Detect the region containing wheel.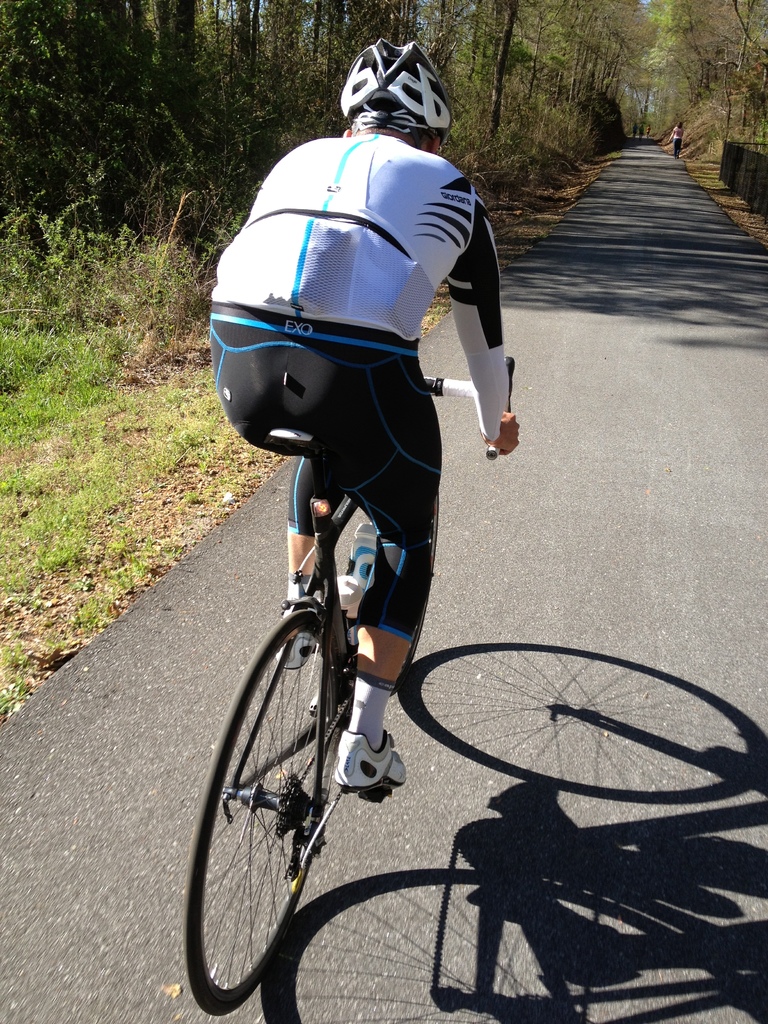
BBox(388, 509, 439, 695).
